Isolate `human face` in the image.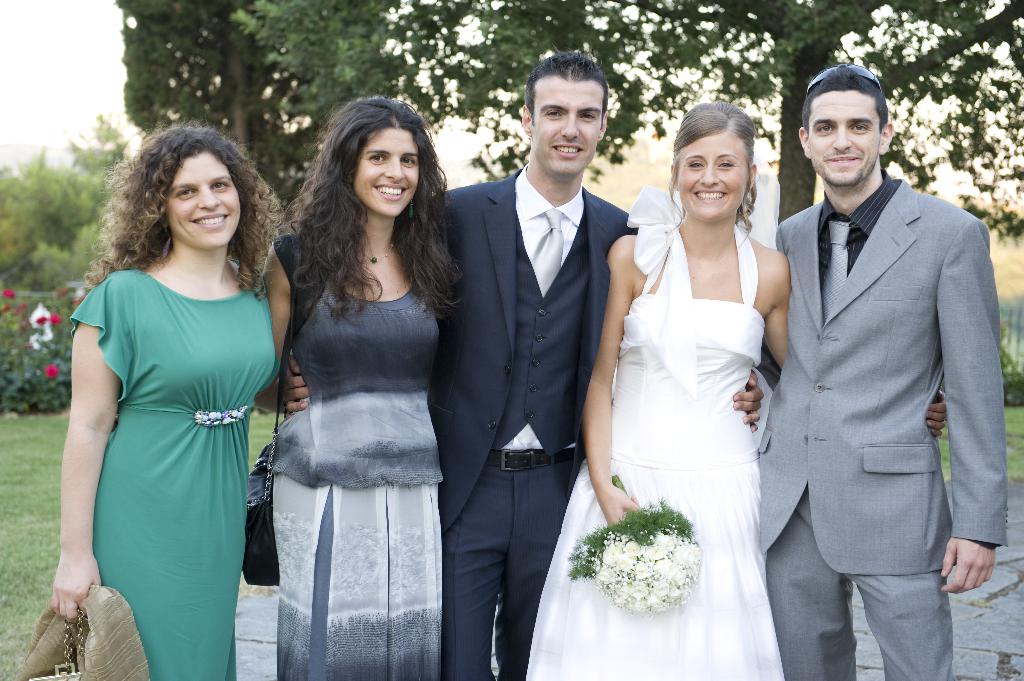
Isolated region: [351, 129, 420, 216].
